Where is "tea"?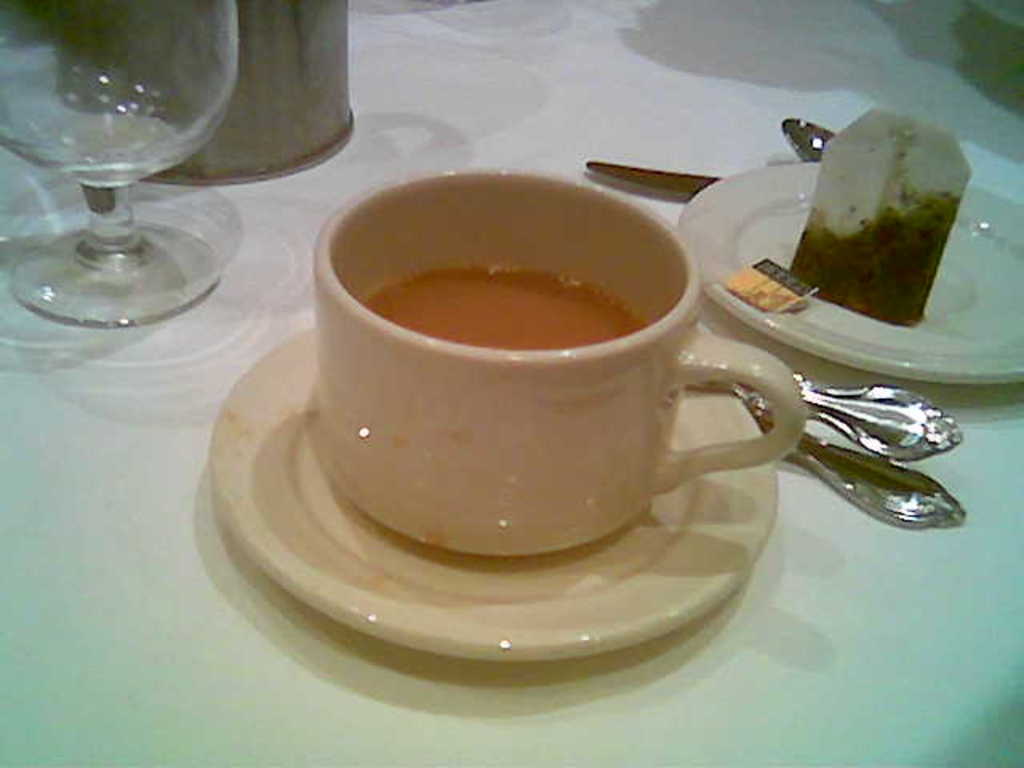
{"x1": 360, "y1": 259, "x2": 650, "y2": 350}.
